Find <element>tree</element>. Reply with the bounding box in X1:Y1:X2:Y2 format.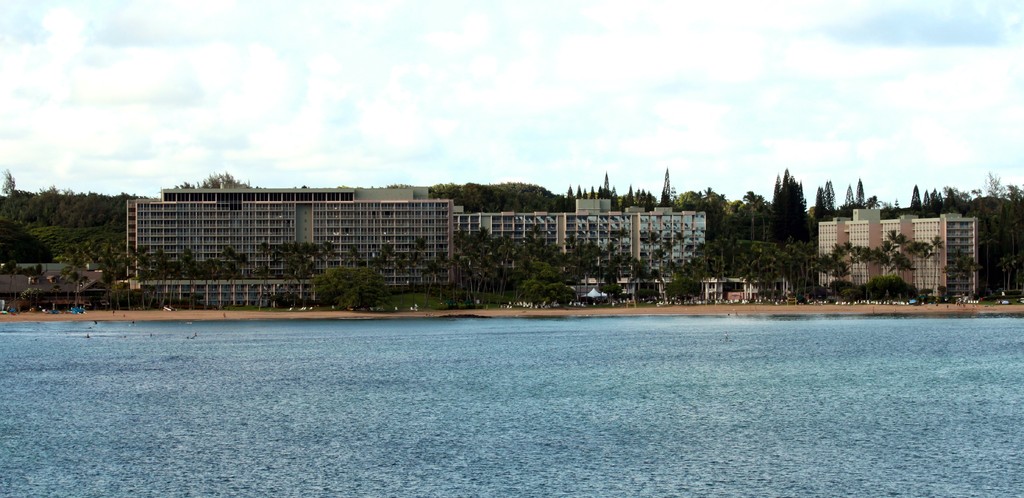
907:184:924:218.
